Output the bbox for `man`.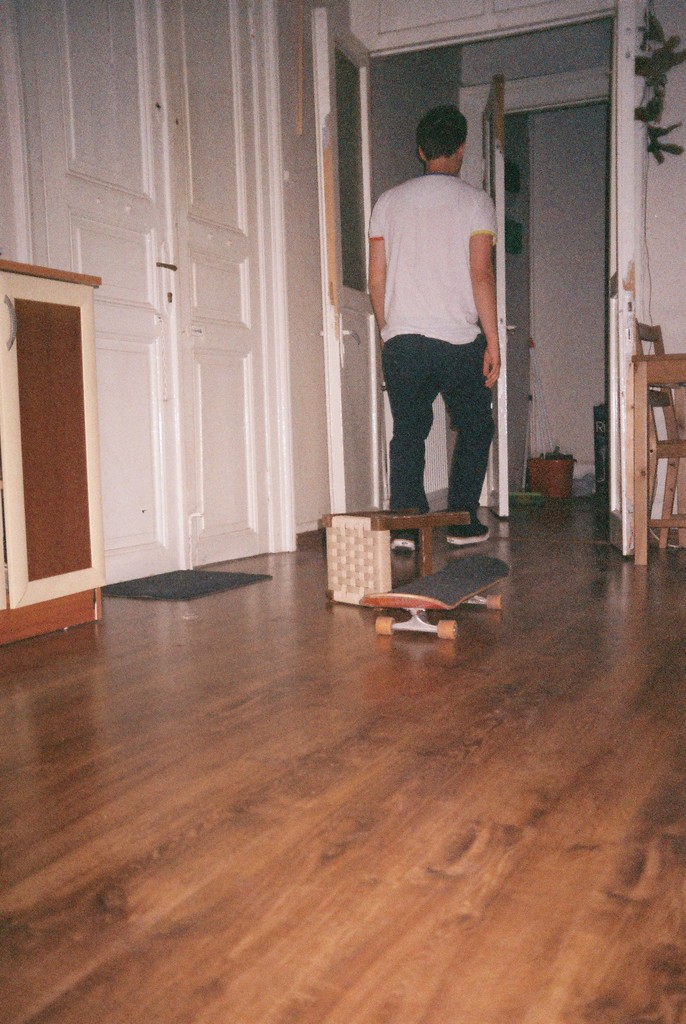
BBox(360, 107, 520, 544).
